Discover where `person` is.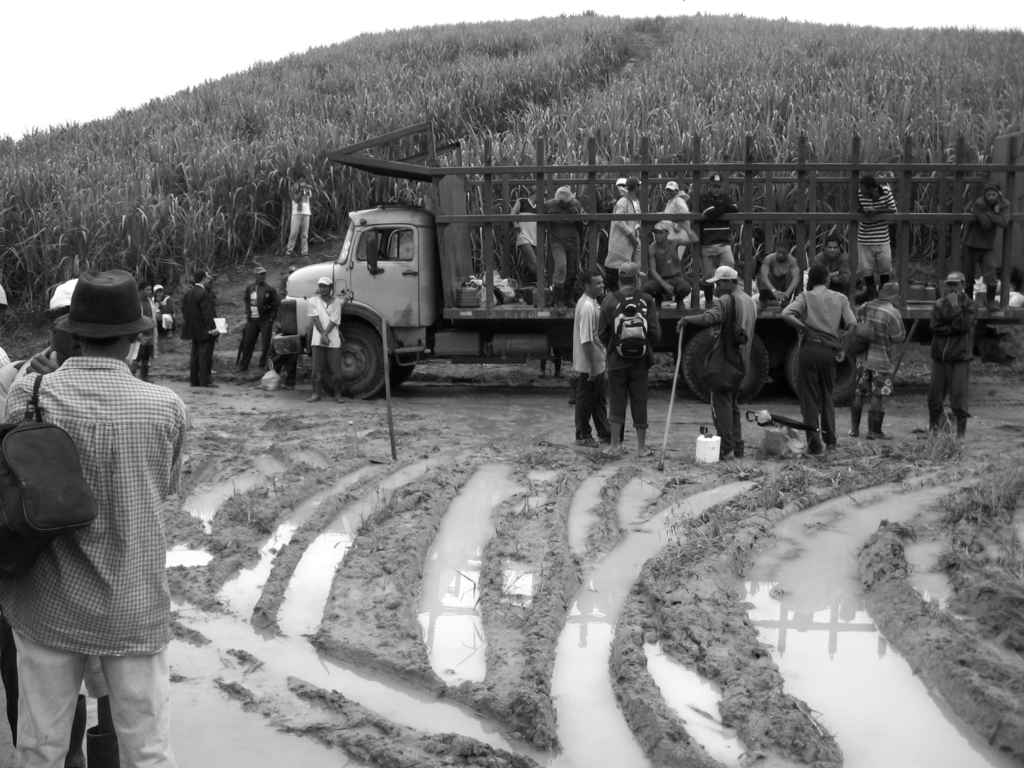
Discovered at select_region(847, 173, 902, 303).
